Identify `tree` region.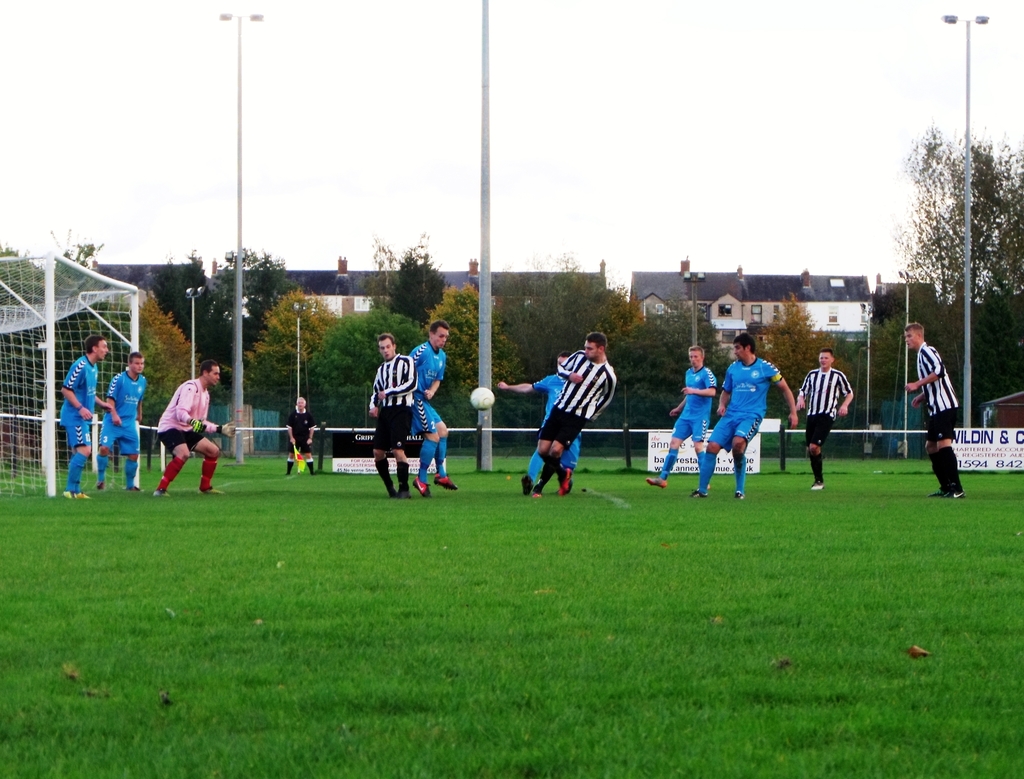
Region: bbox=[852, 363, 904, 433].
